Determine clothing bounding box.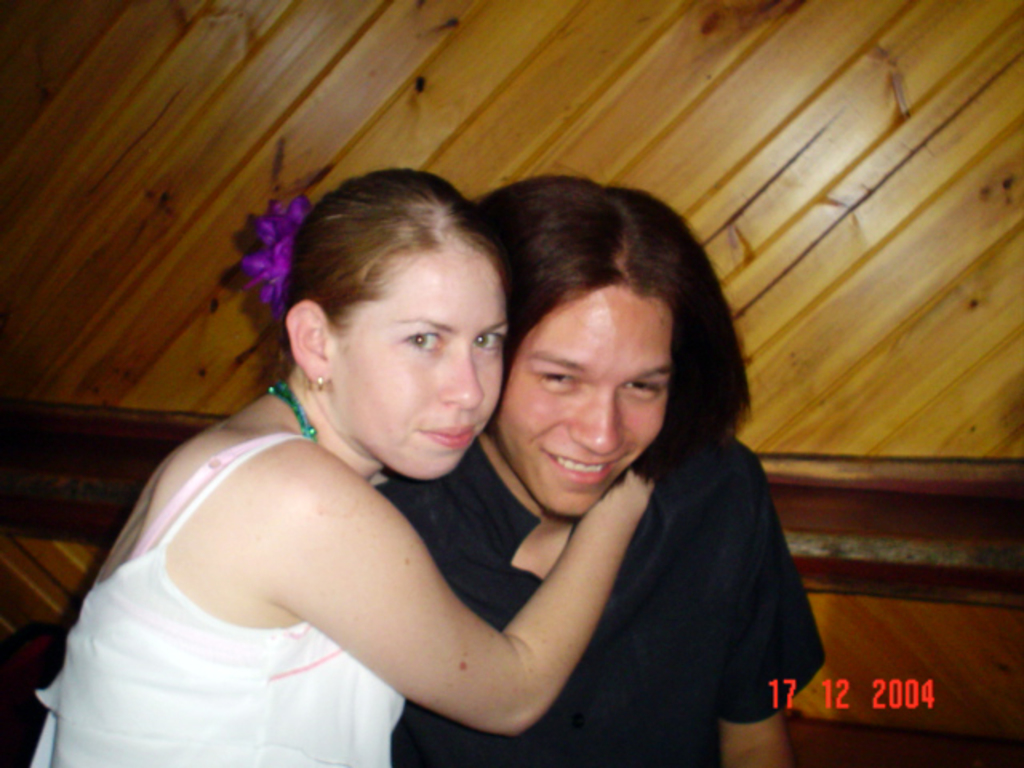
Determined: <bbox>363, 416, 829, 766</bbox>.
